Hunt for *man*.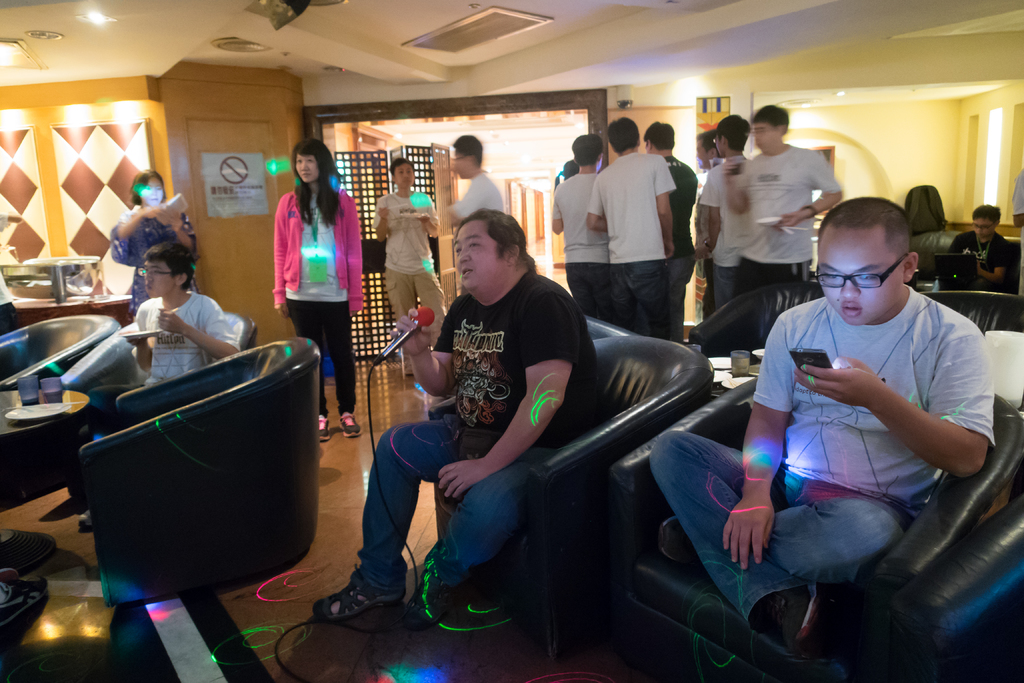
Hunted down at (x1=645, y1=193, x2=996, y2=646).
